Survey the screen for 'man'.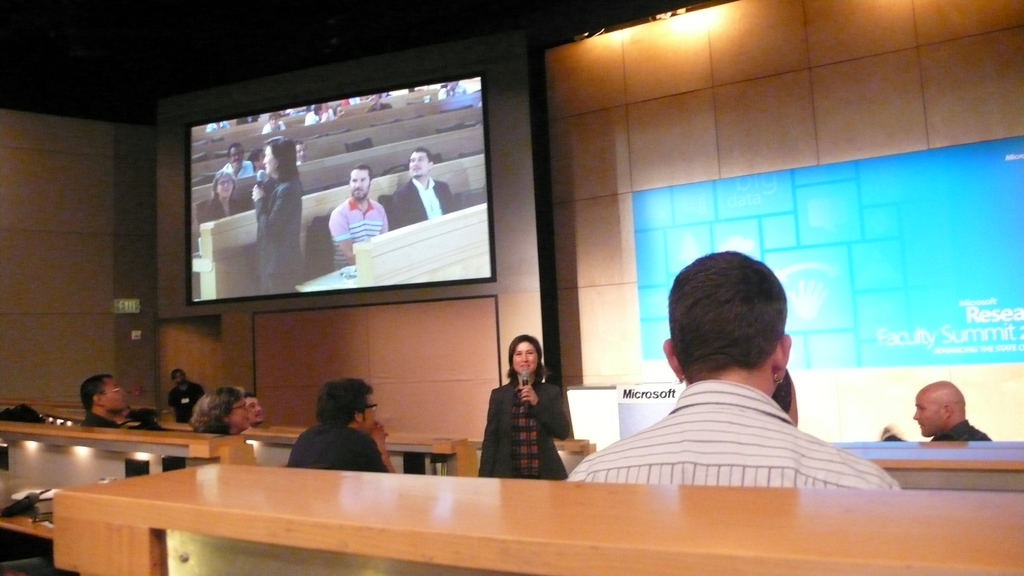
Survey found: <region>908, 377, 988, 445</region>.
